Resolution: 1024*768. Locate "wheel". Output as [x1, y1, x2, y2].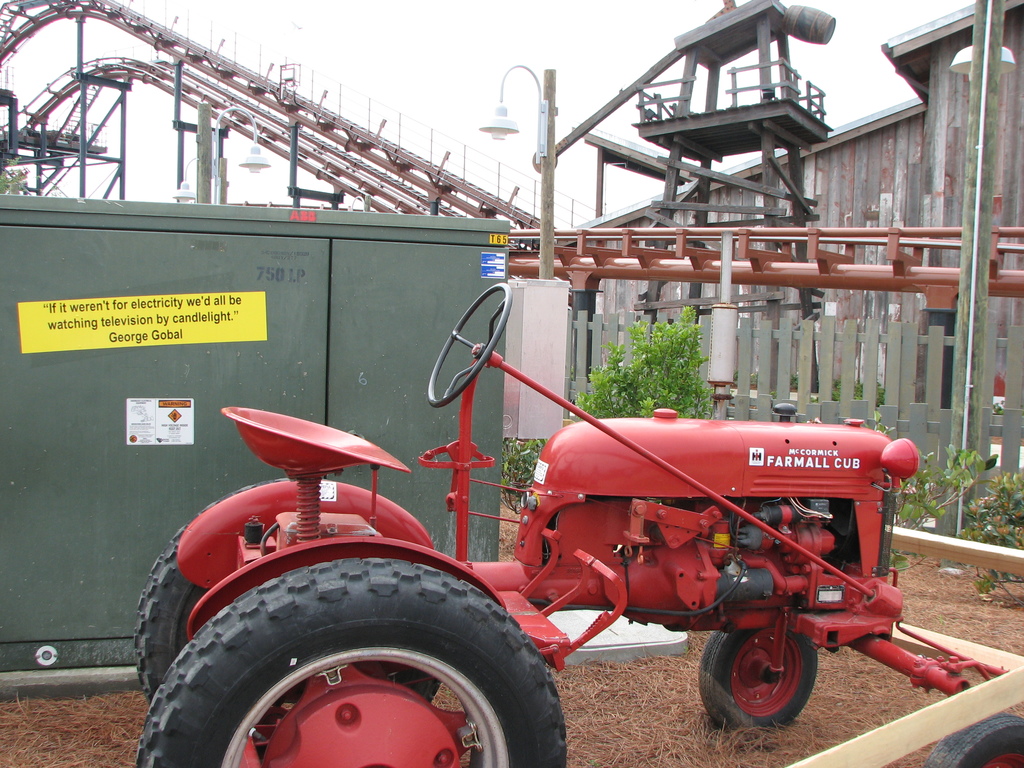
[428, 283, 513, 407].
